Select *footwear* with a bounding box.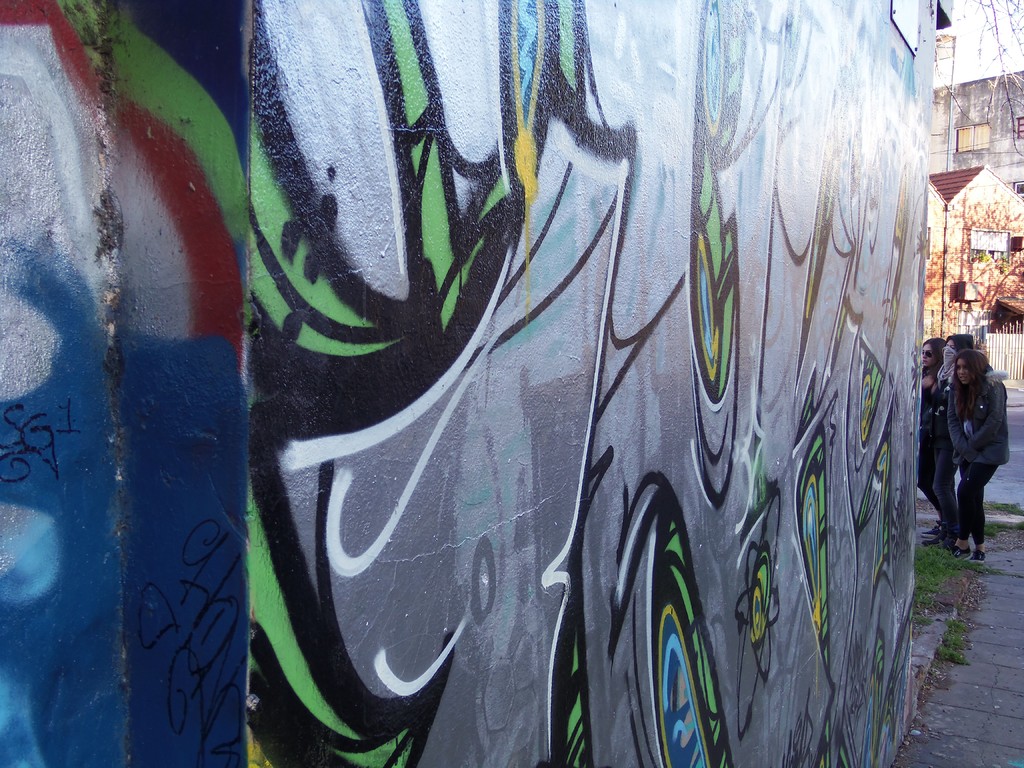
detection(922, 537, 945, 548).
